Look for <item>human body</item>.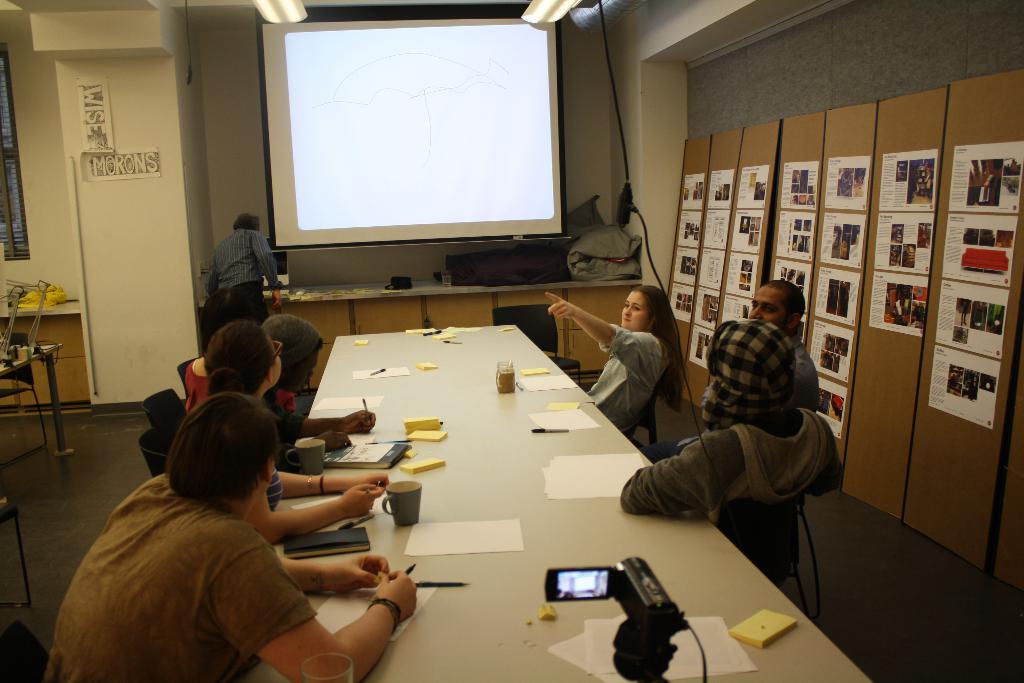
Found: (x1=616, y1=403, x2=845, y2=581).
